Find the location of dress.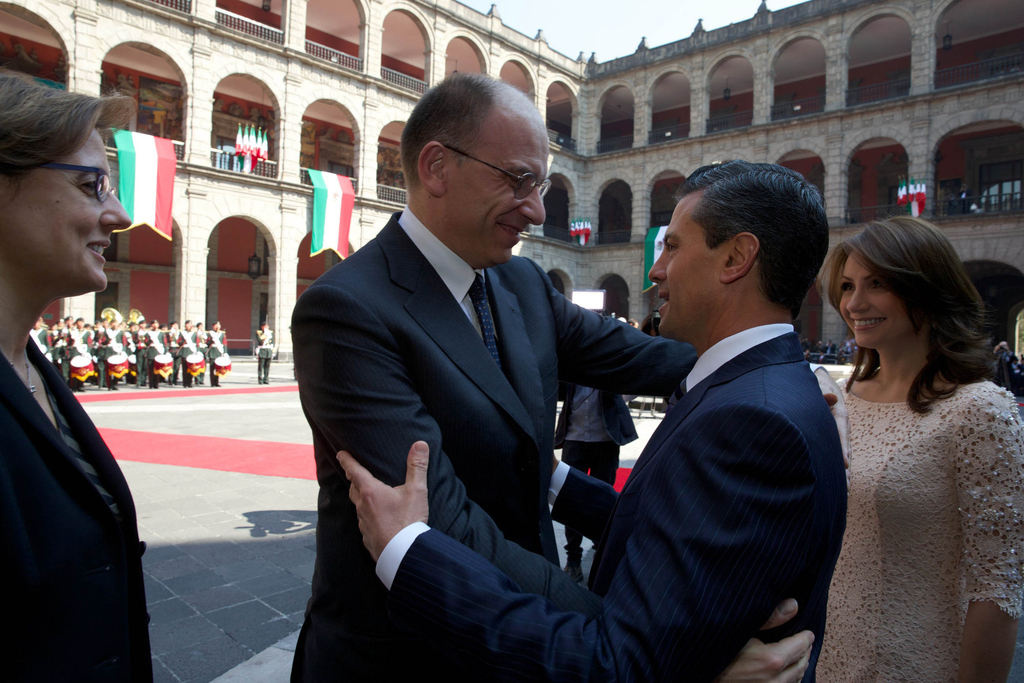
Location: (816, 377, 1023, 682).
